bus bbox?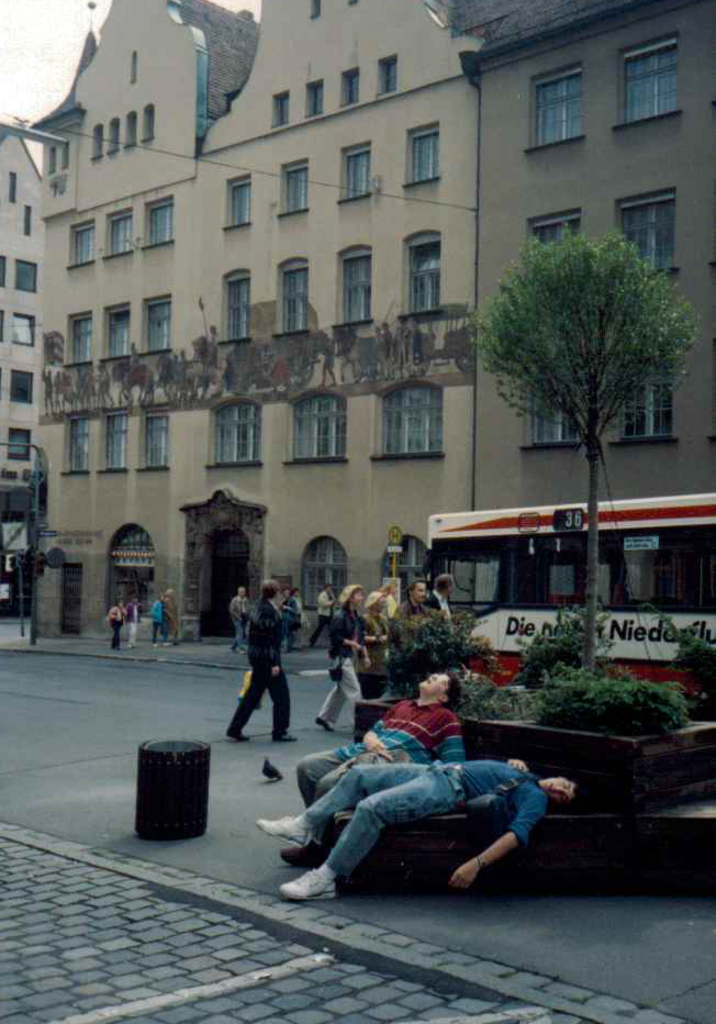
bbox(430, 490, 715, 700)
